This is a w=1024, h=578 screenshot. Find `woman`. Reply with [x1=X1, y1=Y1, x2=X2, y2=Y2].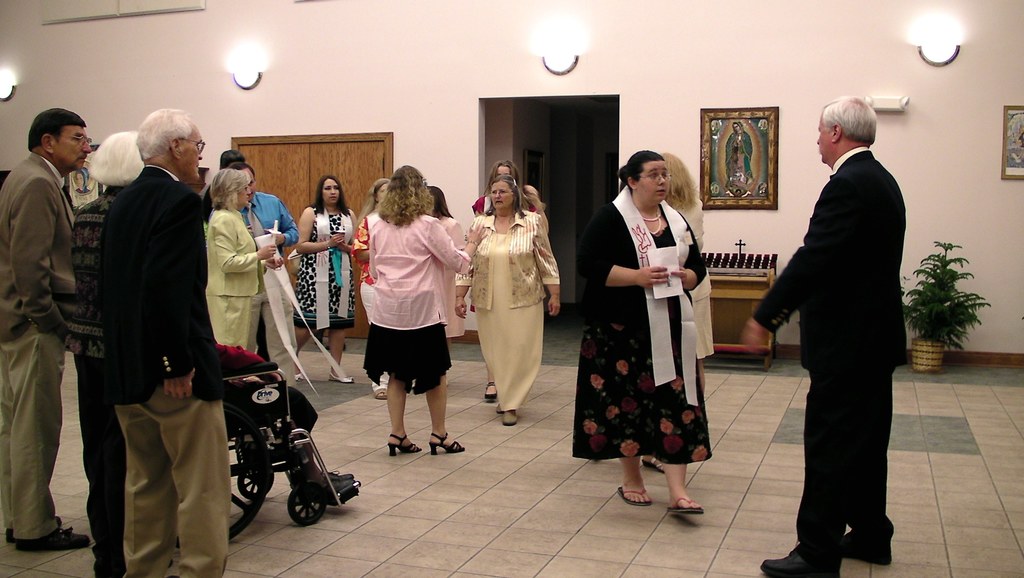
[x1=419, y1=183, x2=472, y2=382].
